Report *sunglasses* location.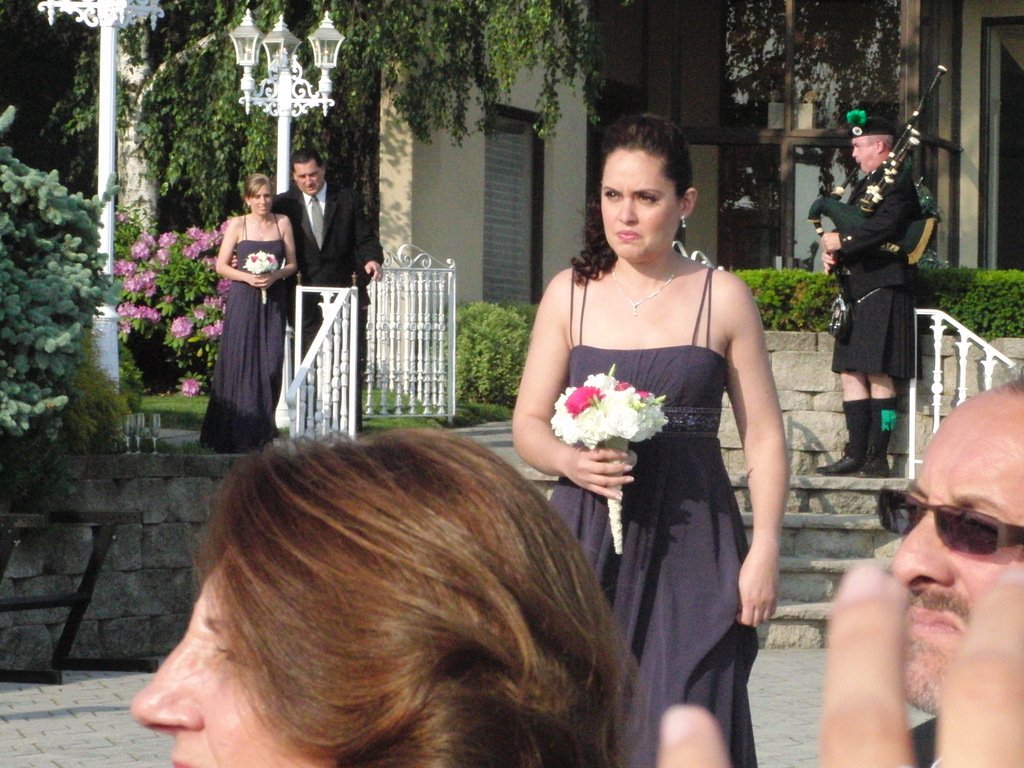
Report: {"left": 874, "top": 490, "right": 1023, "bottom": 553}.
